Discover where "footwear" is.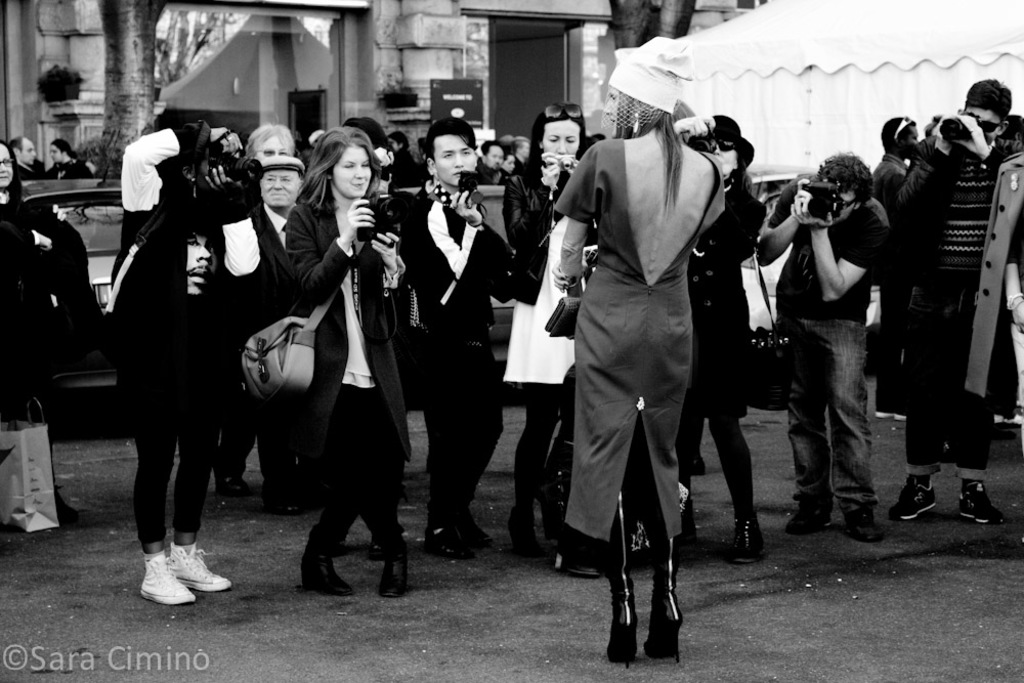
Discovered at <box>56,486,81,524</box>.
